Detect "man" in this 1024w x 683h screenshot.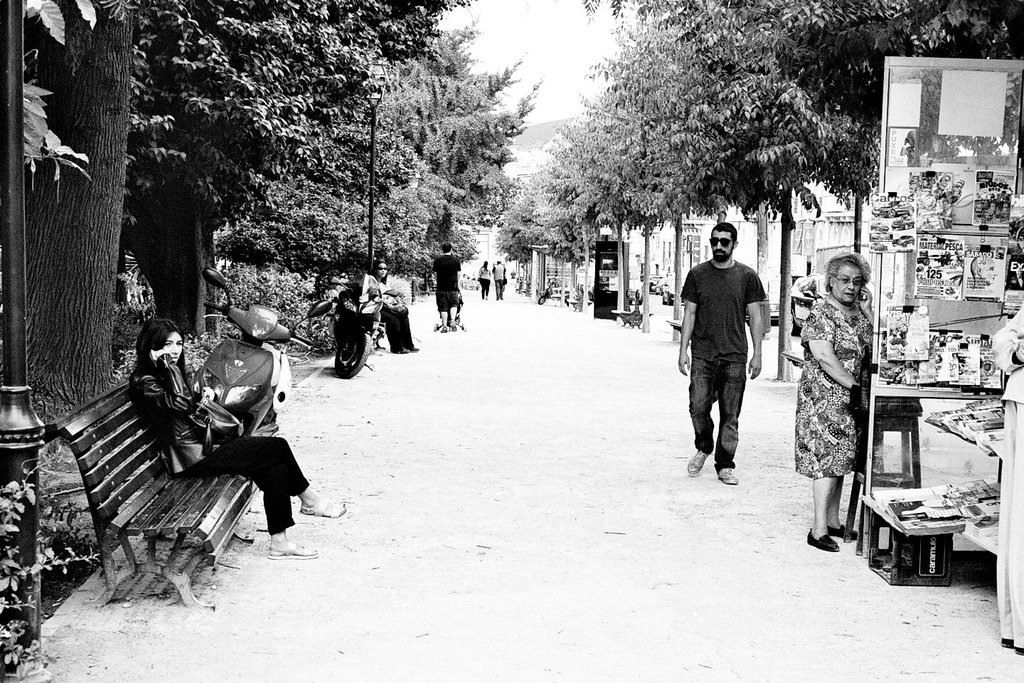
Detection: [682,226,777,503].
